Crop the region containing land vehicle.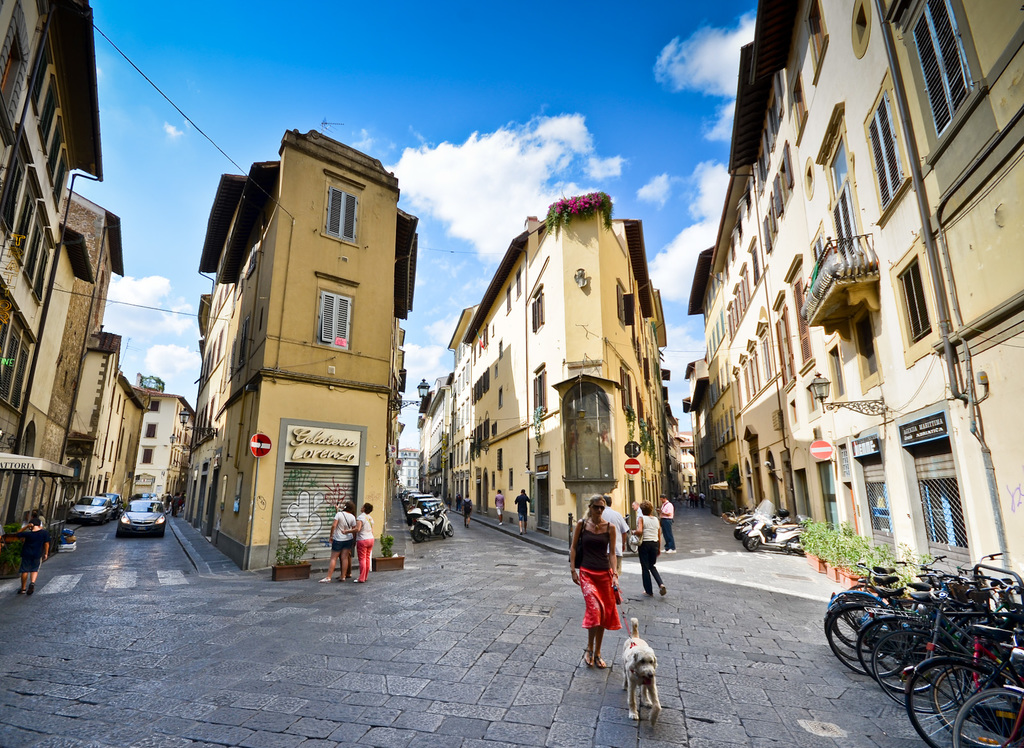
Crop region: 117/501/167/537.
